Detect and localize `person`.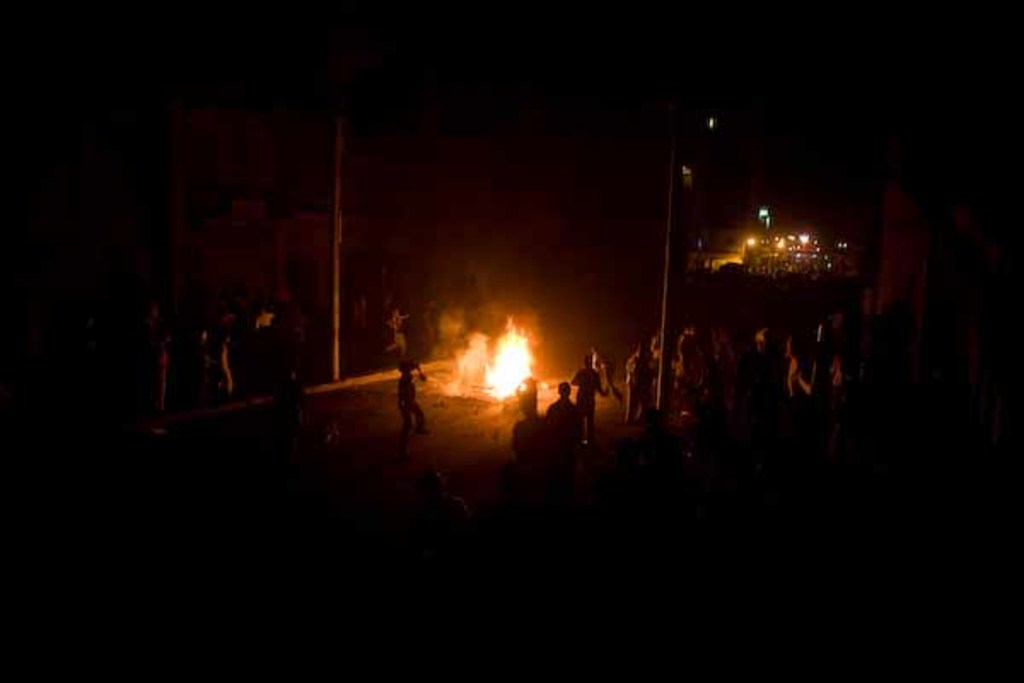
Localized at left=381, top=306, right=410, bottom=364.
